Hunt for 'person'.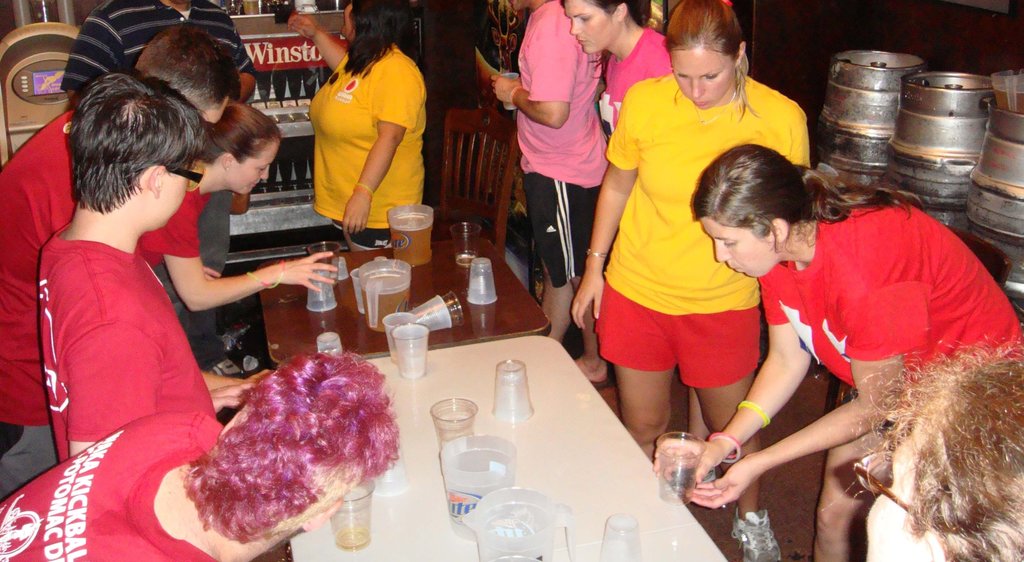
Hunted down at box=[572, 0, 819, 457].
